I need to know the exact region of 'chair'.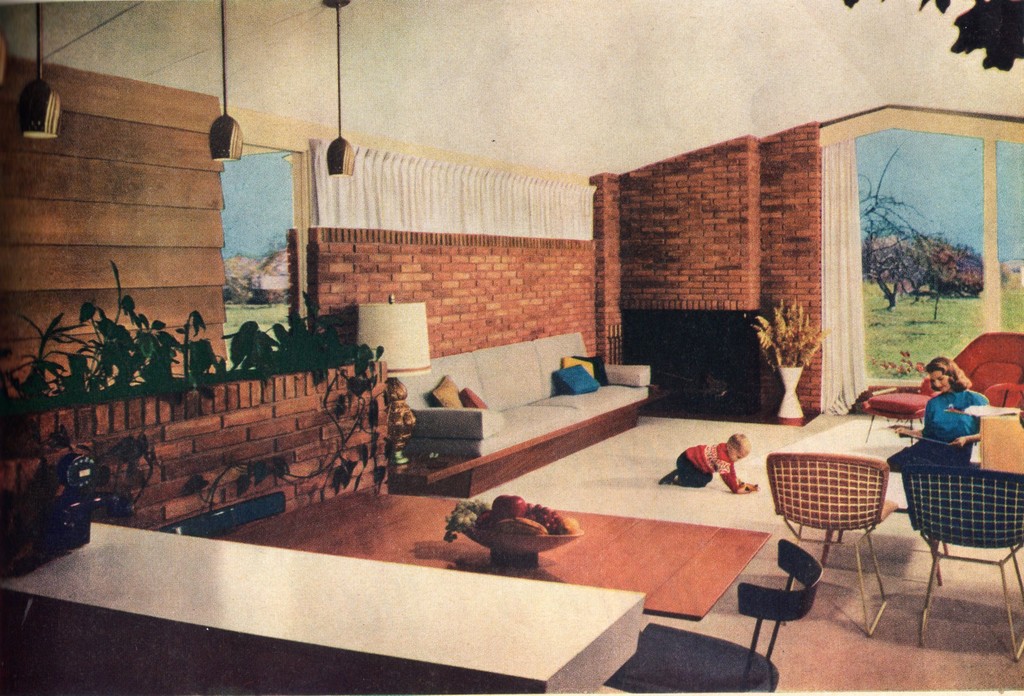
Region: (x1=898, y1=436, x2=1020, y2=619).
